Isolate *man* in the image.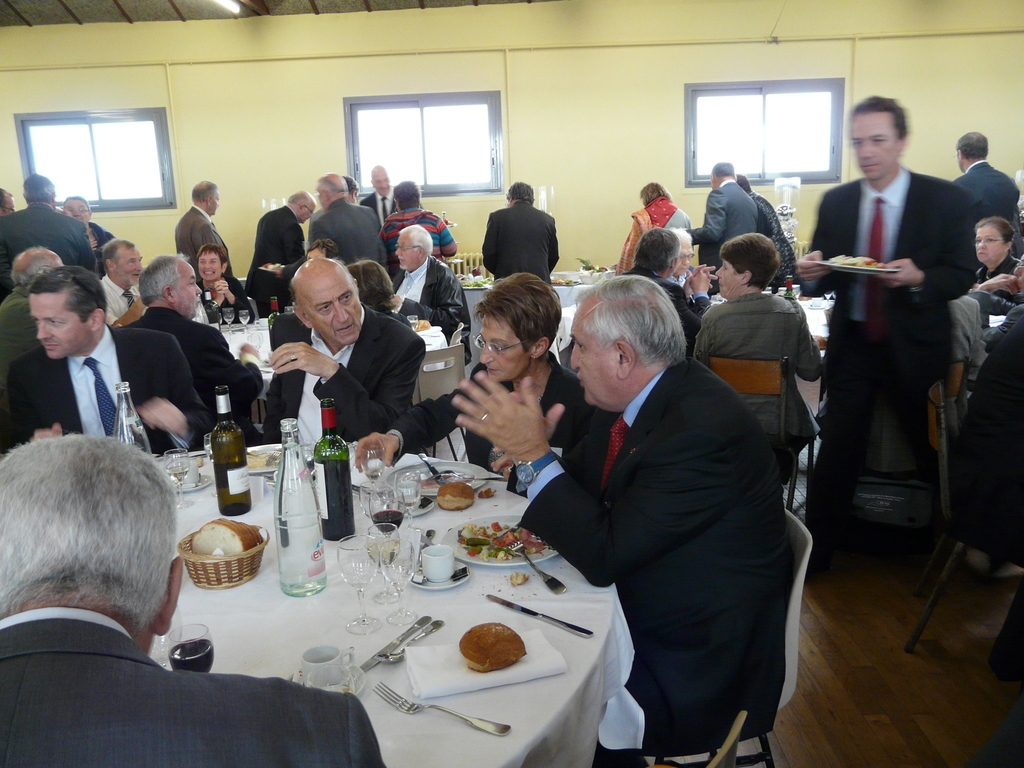
Isolated region: x1=0 y1=263 x2=223 y2=451.
